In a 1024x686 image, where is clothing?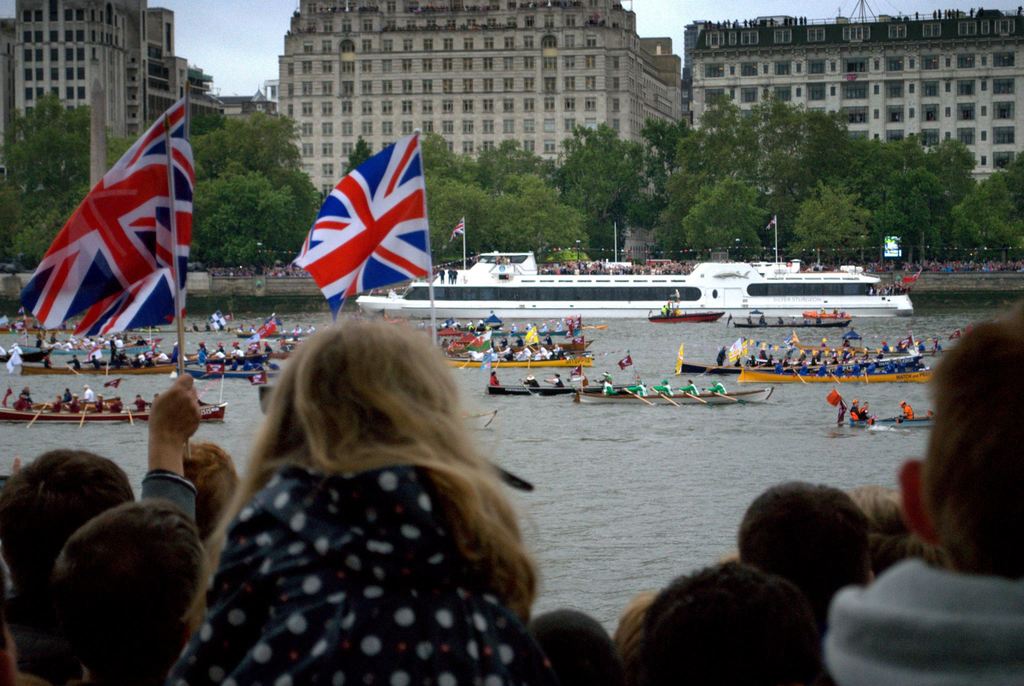
222, 347, 227, 352.
